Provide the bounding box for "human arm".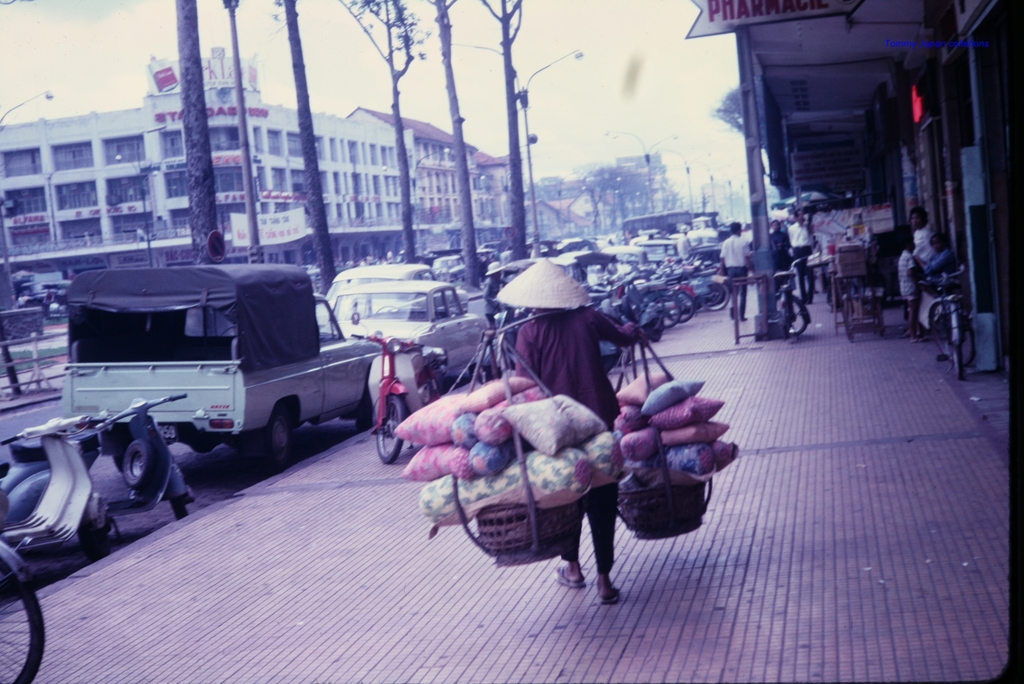
913,236,920,257.
